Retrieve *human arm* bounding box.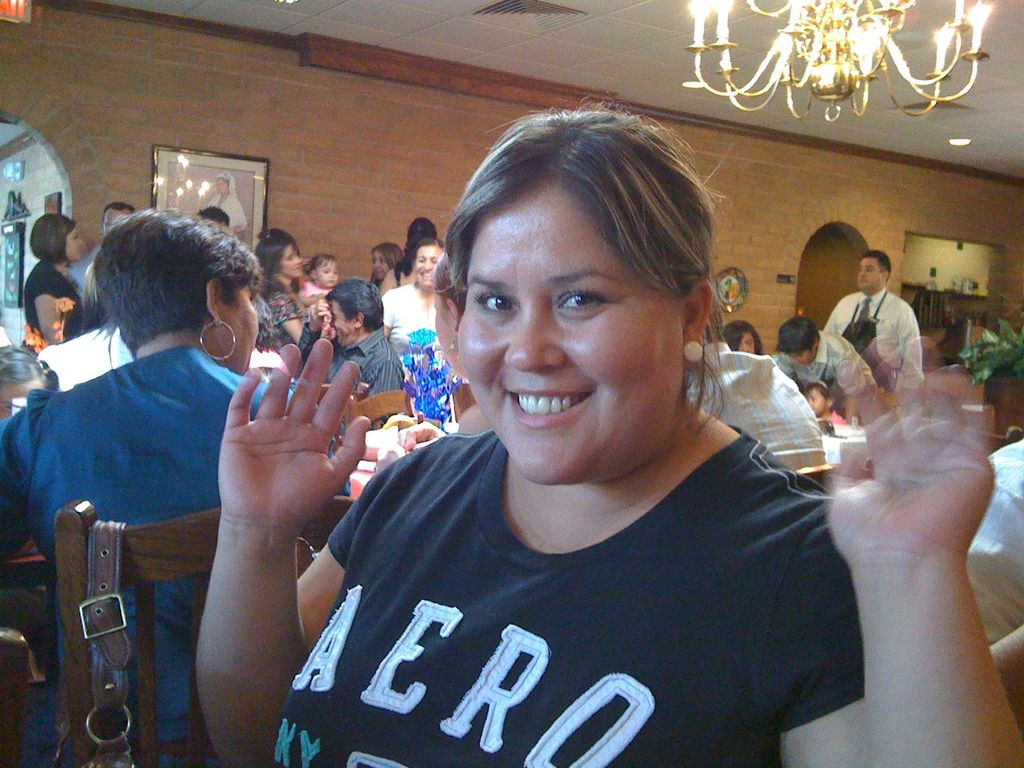
Bounding box: {"x1": 801, "y1": 303, "x2": 847, "y2": 351}.
